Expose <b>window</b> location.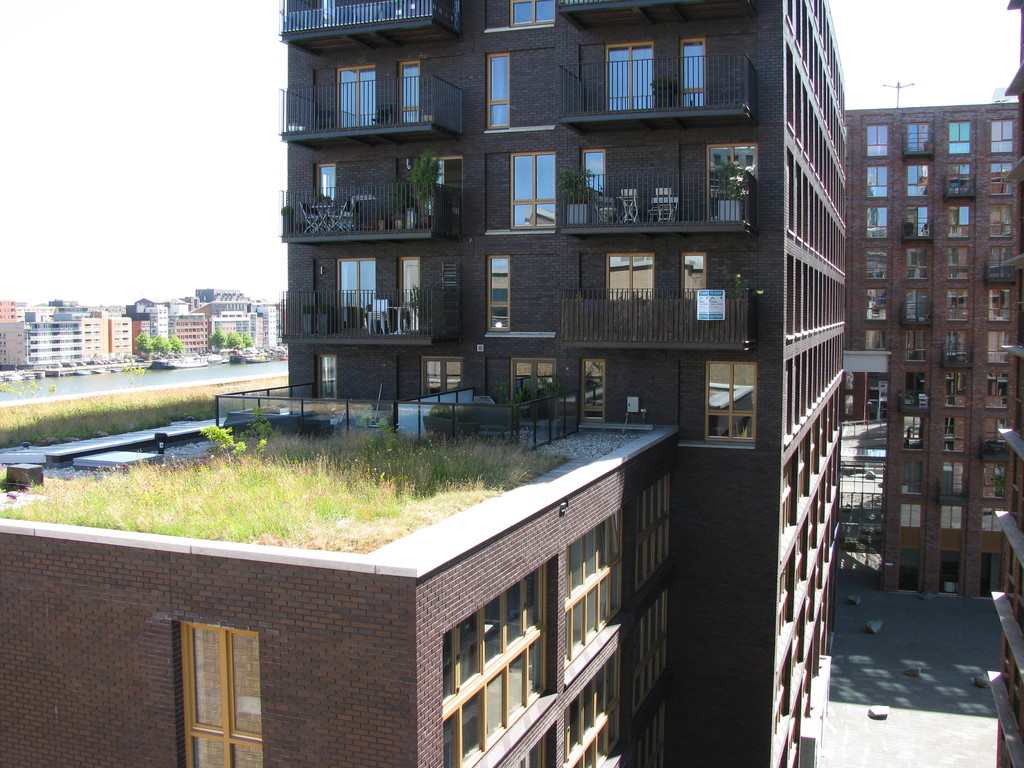
Exposed at {"x1": 634, "y1": 471, "x2": 671, "y2": 595}.
